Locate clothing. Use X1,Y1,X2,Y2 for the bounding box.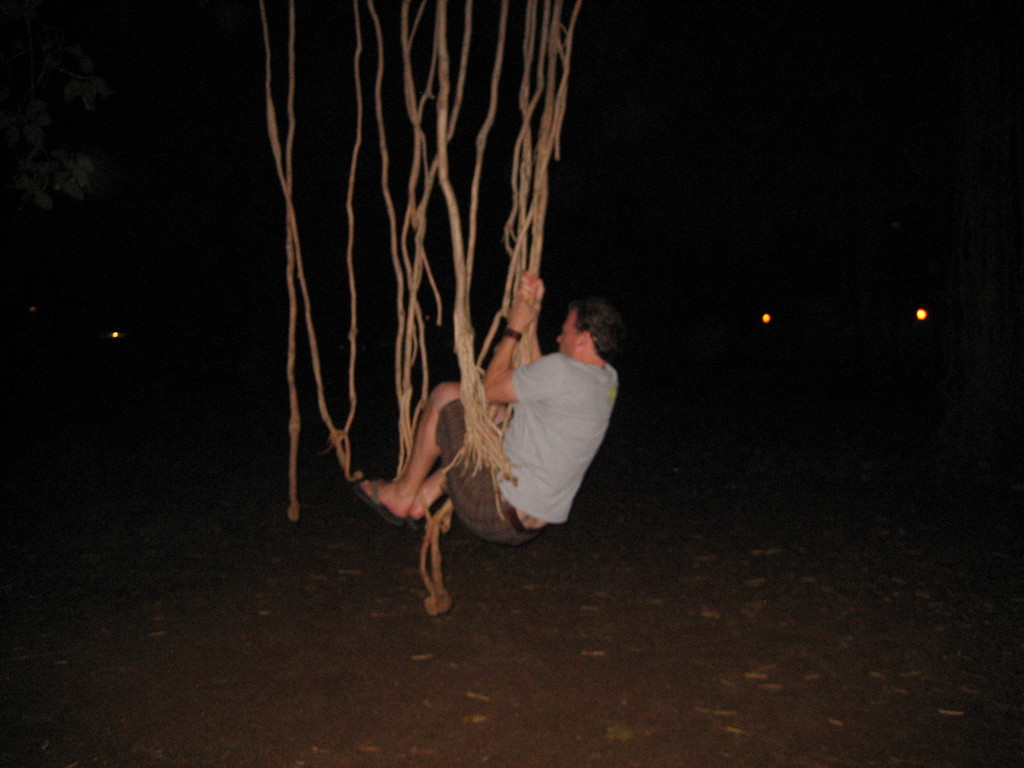
419,307,623,557.
